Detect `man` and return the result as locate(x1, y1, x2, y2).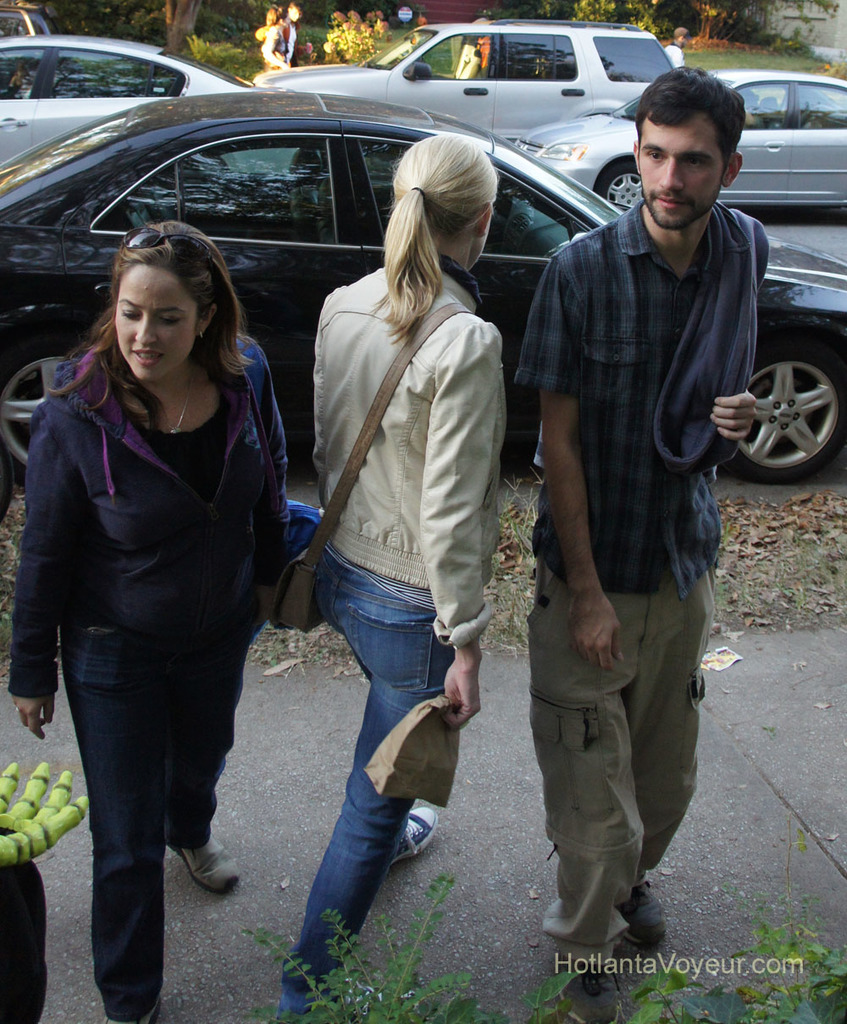
locate(664, 25, 691, 69).
